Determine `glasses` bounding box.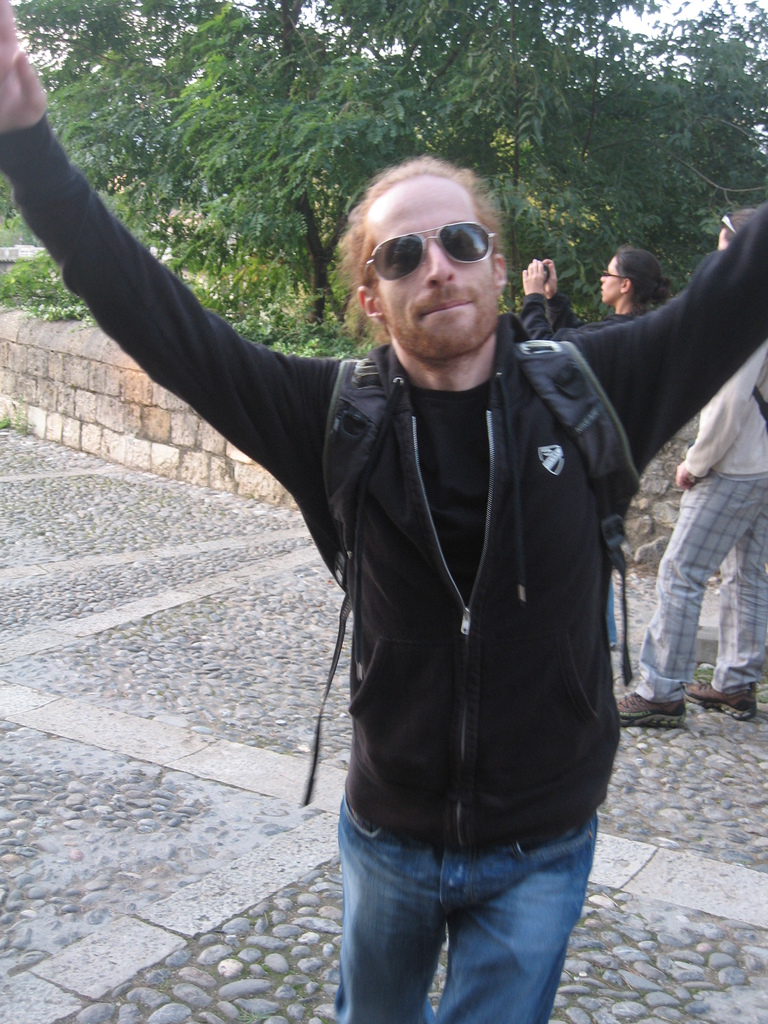
Determined: 356, 220, 495, 286.
